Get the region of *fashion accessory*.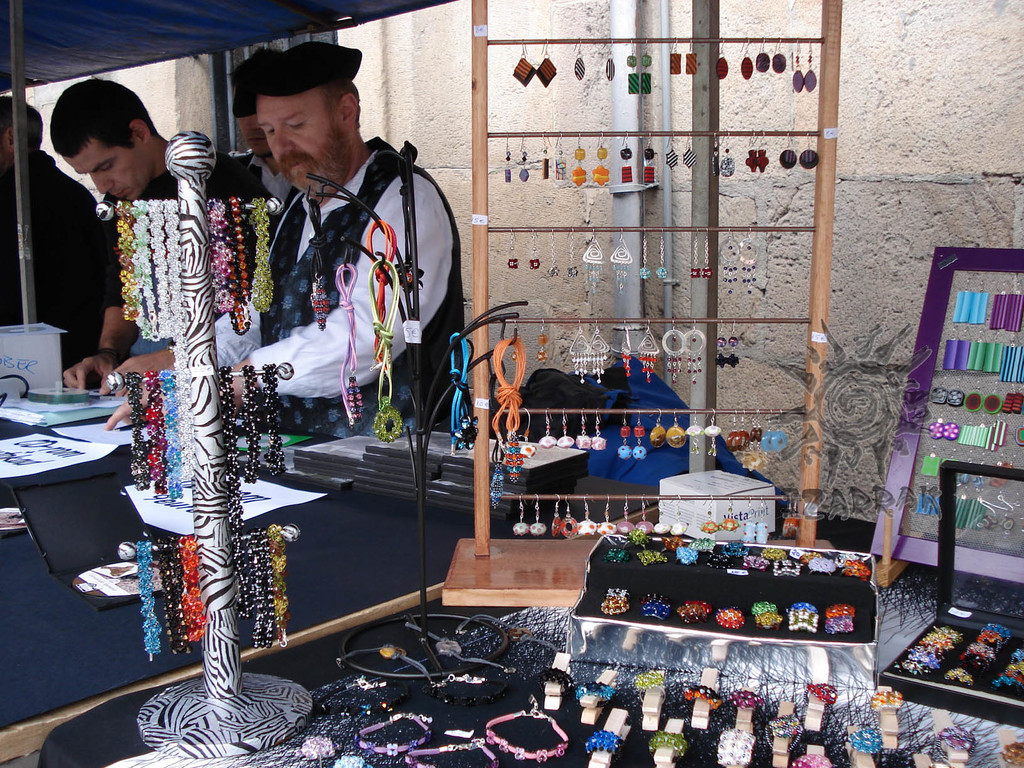
left=251, top=529, right=273, bottom=647.
